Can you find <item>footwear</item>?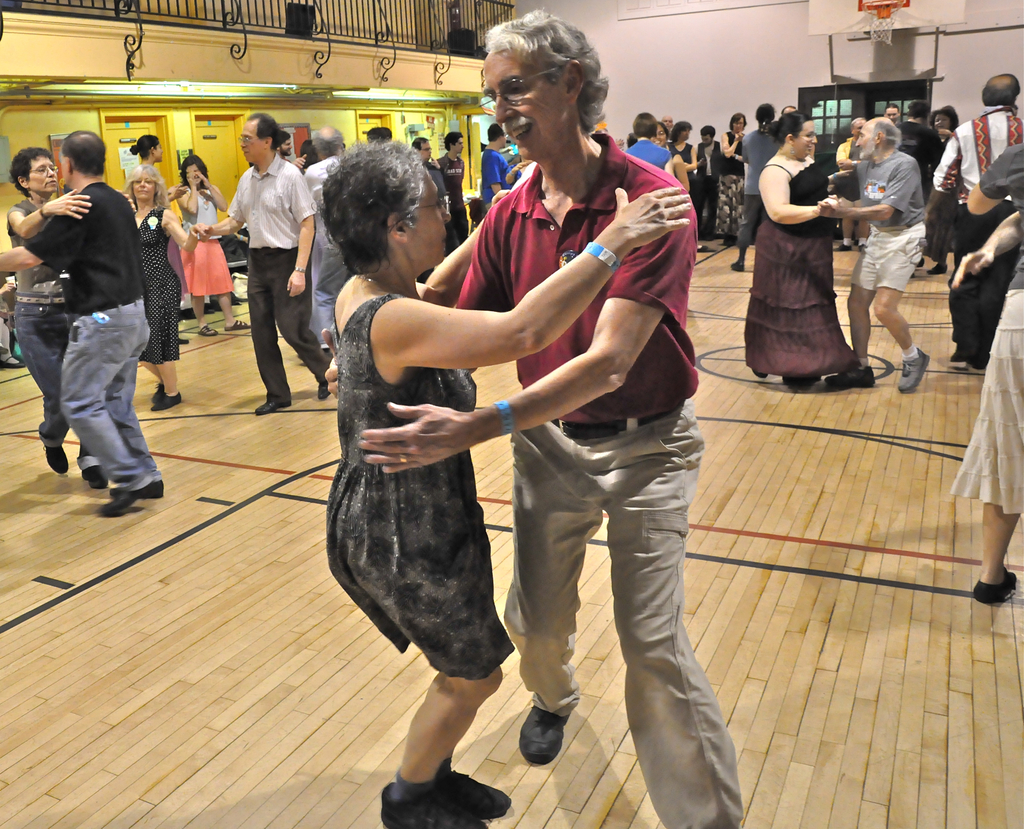
Yes, bounding box: 720 225 744 248.
